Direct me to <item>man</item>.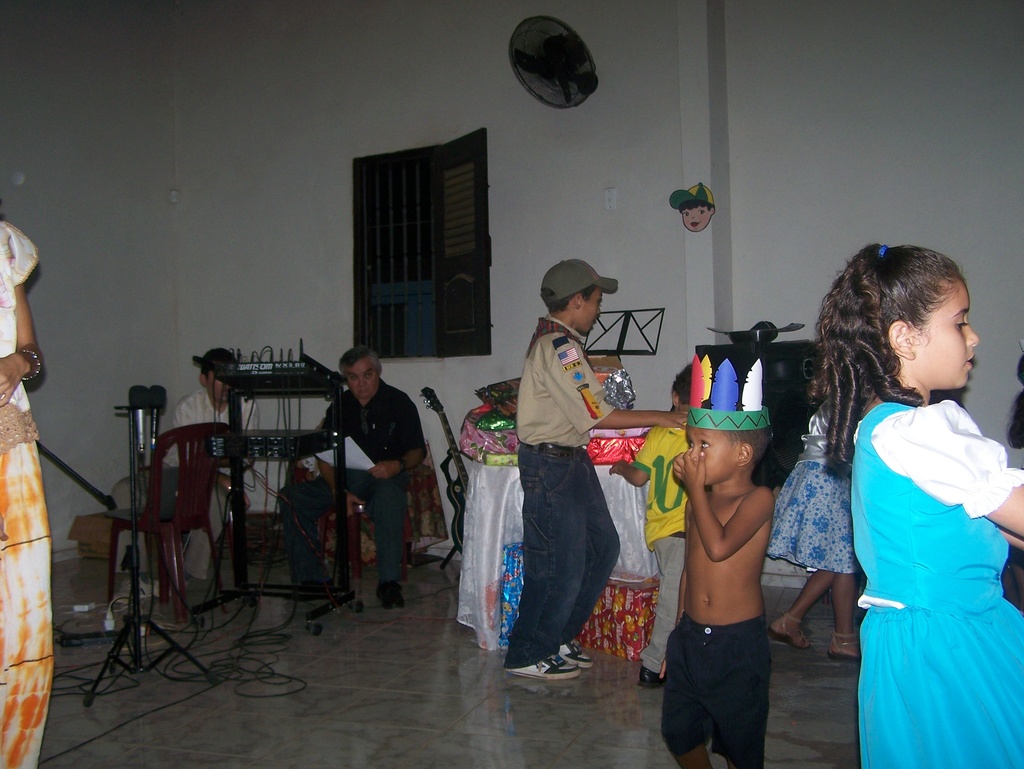
Direction: bbox(177, 346, 257, 615).
